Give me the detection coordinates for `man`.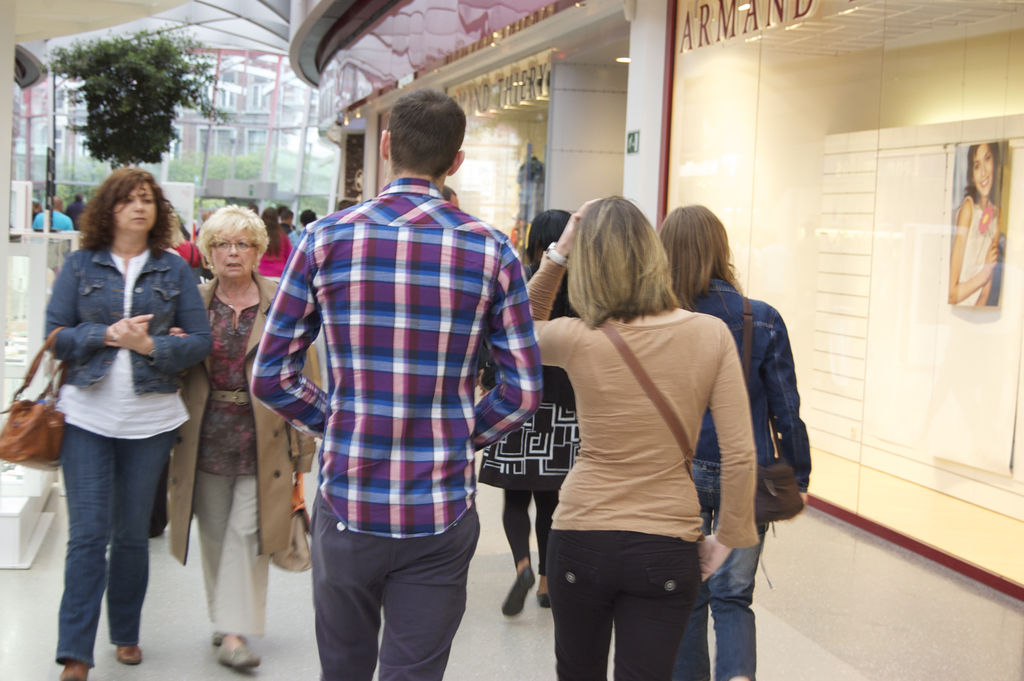
31:196:73:231.
